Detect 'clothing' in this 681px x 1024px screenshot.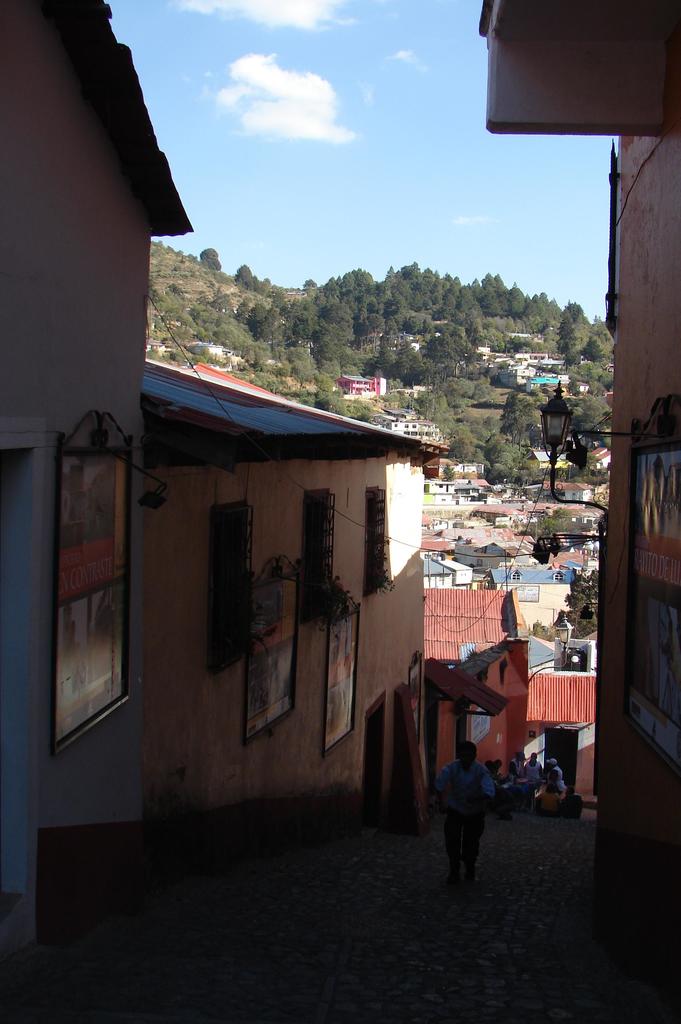
Detection: box=[445, 758, 512, 880].
